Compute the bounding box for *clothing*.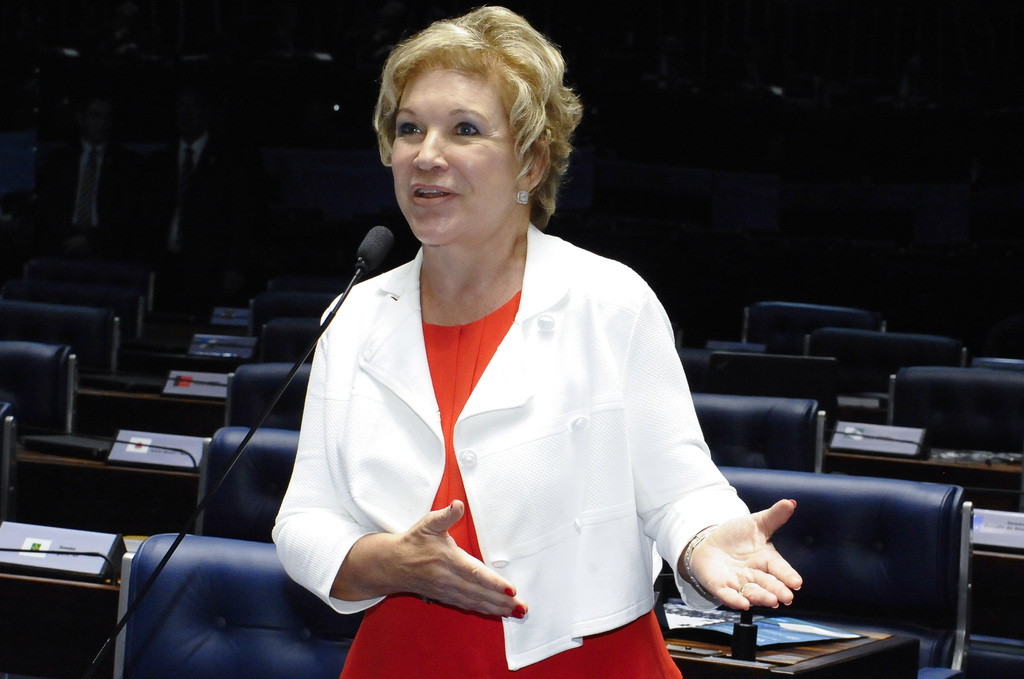
pyautogui.locateOnScreen(280, 211, 750, 657).
